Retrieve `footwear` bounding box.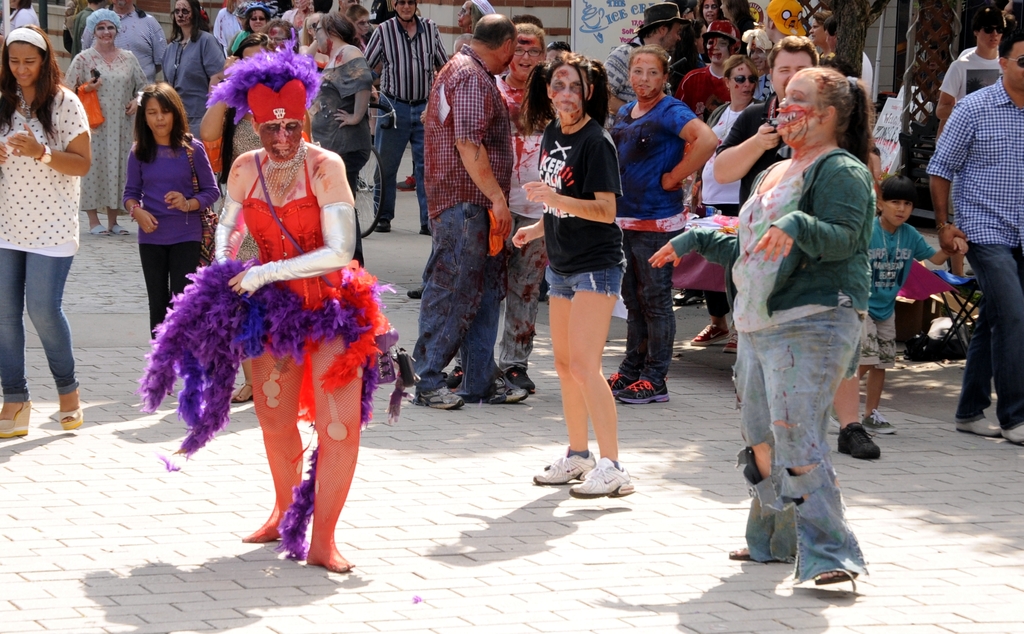
Bounding box: [604, 371, 639, 395].
